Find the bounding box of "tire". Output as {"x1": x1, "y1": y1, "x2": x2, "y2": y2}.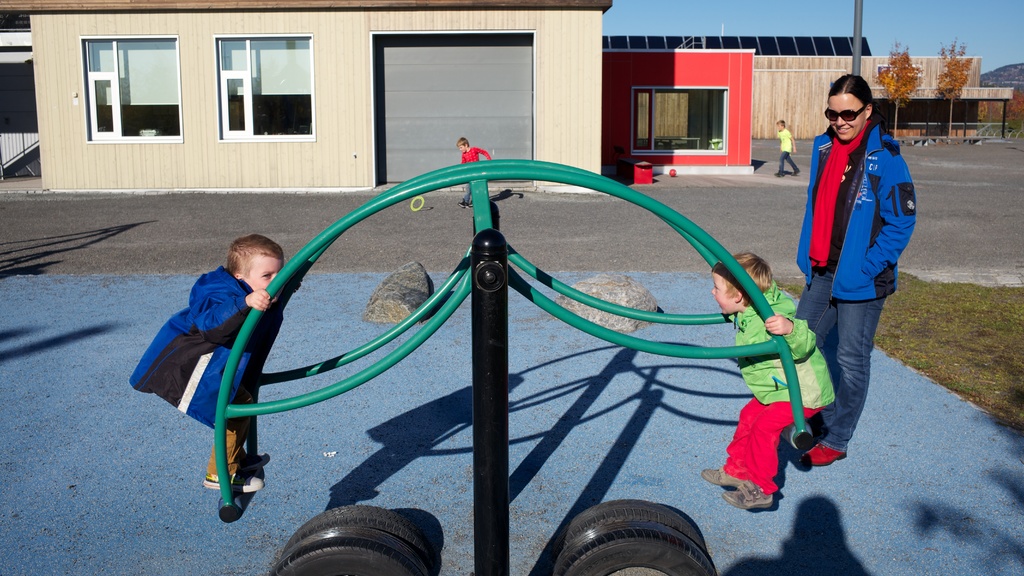
{"x1": 555, "y1": 504, "x2": 713, "y2": 573}.
